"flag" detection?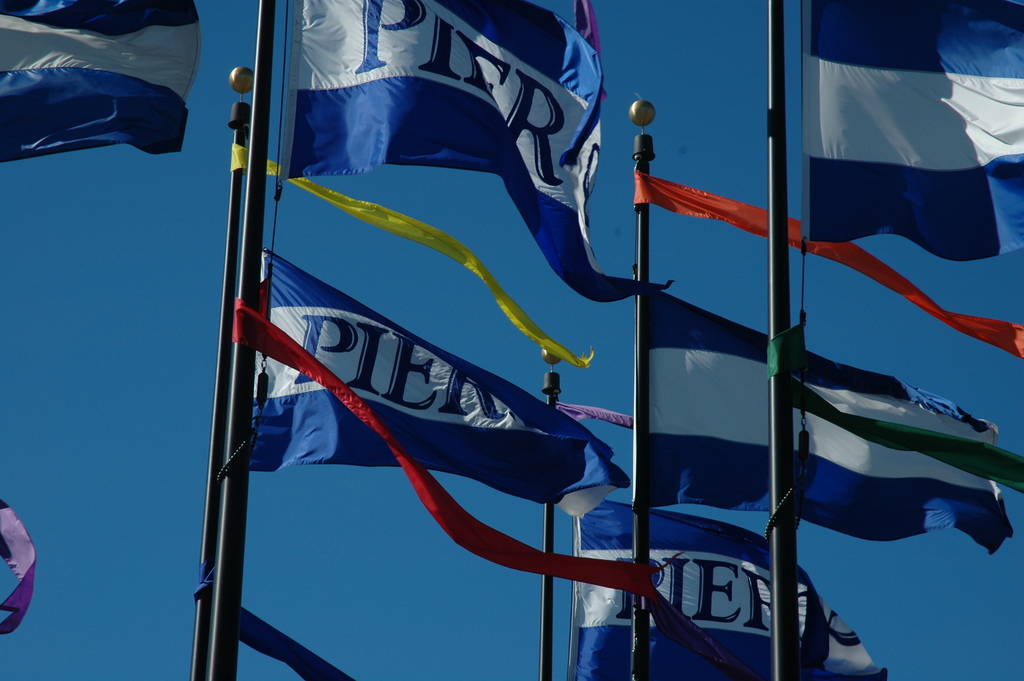
rect(250, 246, 637, 525)
